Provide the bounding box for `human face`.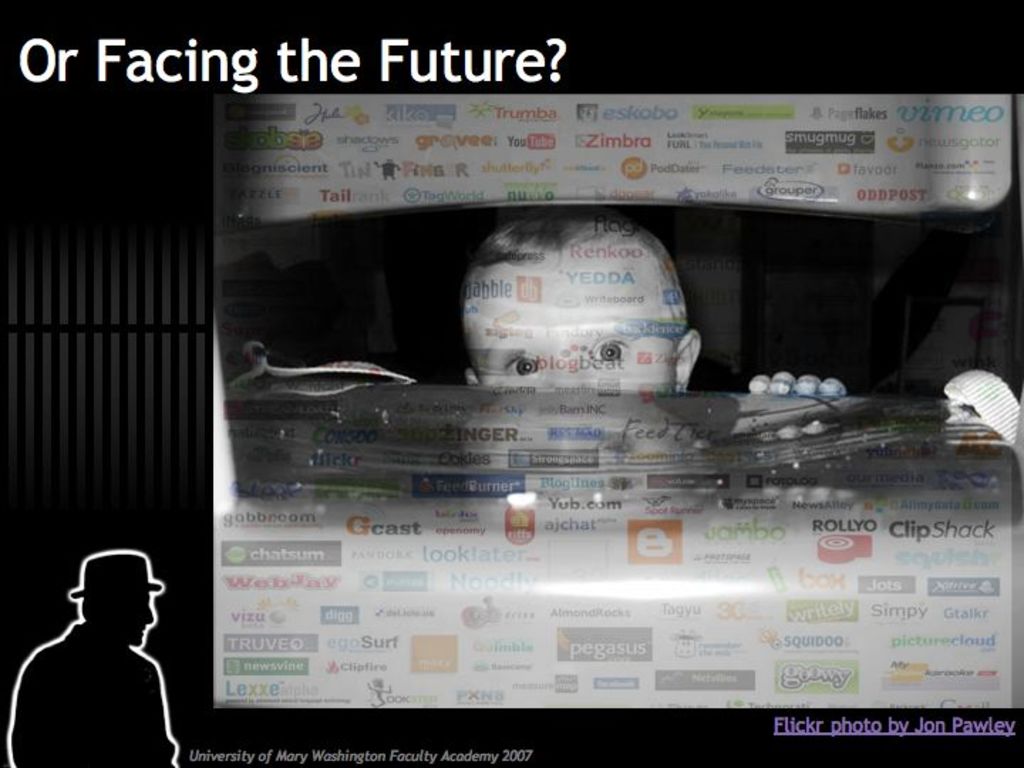
x1=484 y1=250 x2=671 y2=390.
